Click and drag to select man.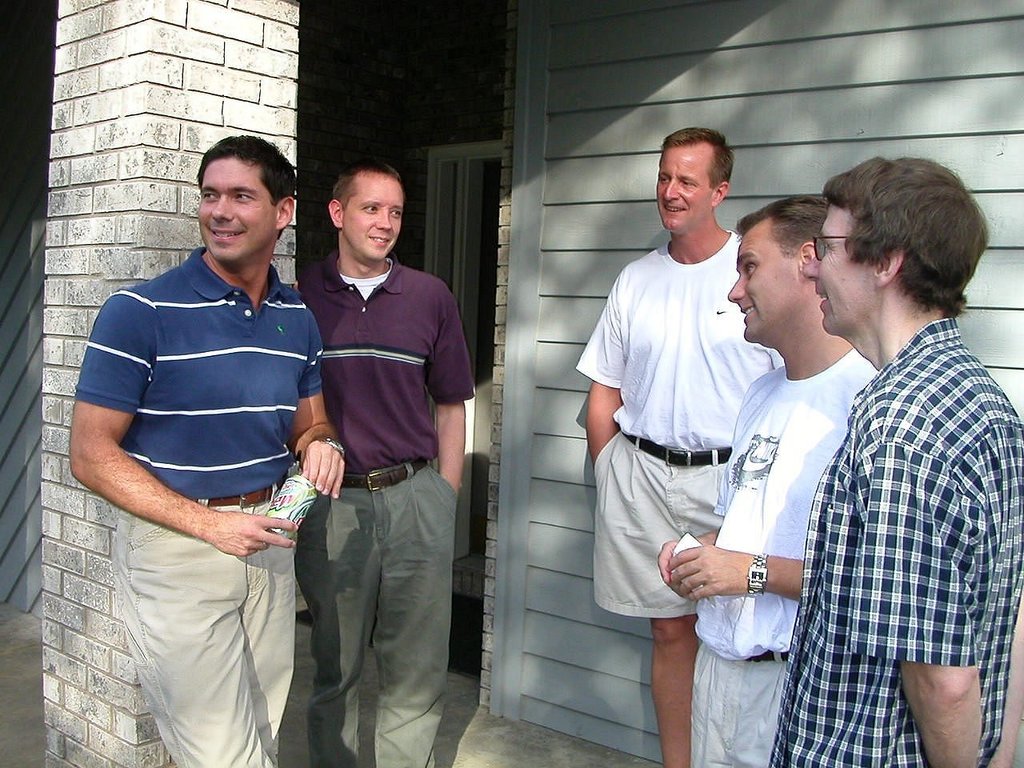
Selection: x1=573, y1=123, x2=781, y2=767.
